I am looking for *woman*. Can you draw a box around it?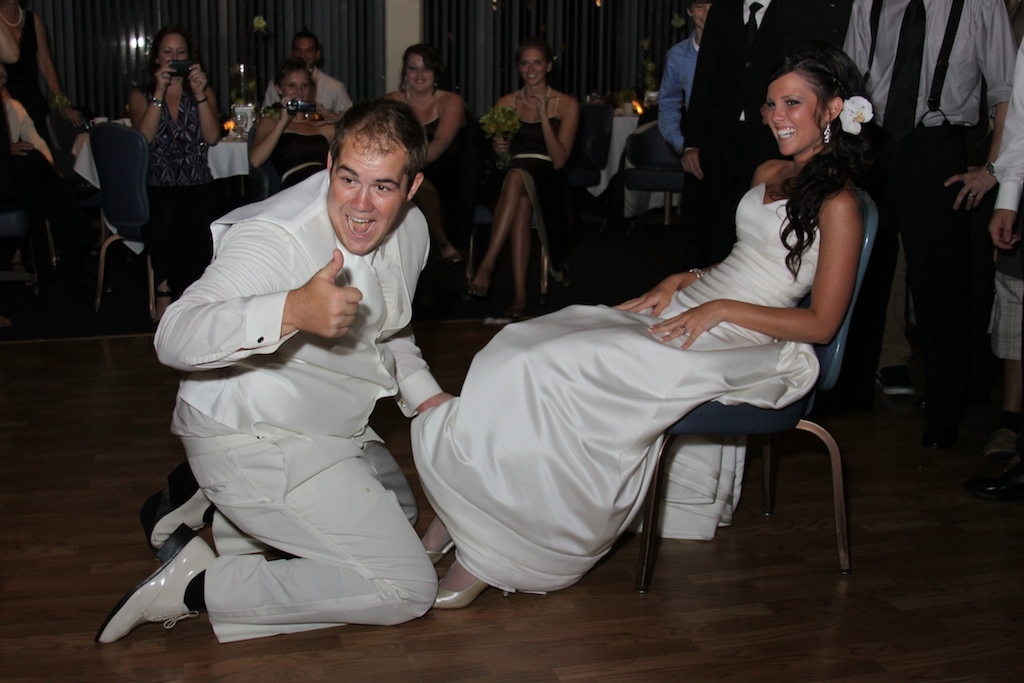
Sure, the bounding box is 127:27:226:317.
